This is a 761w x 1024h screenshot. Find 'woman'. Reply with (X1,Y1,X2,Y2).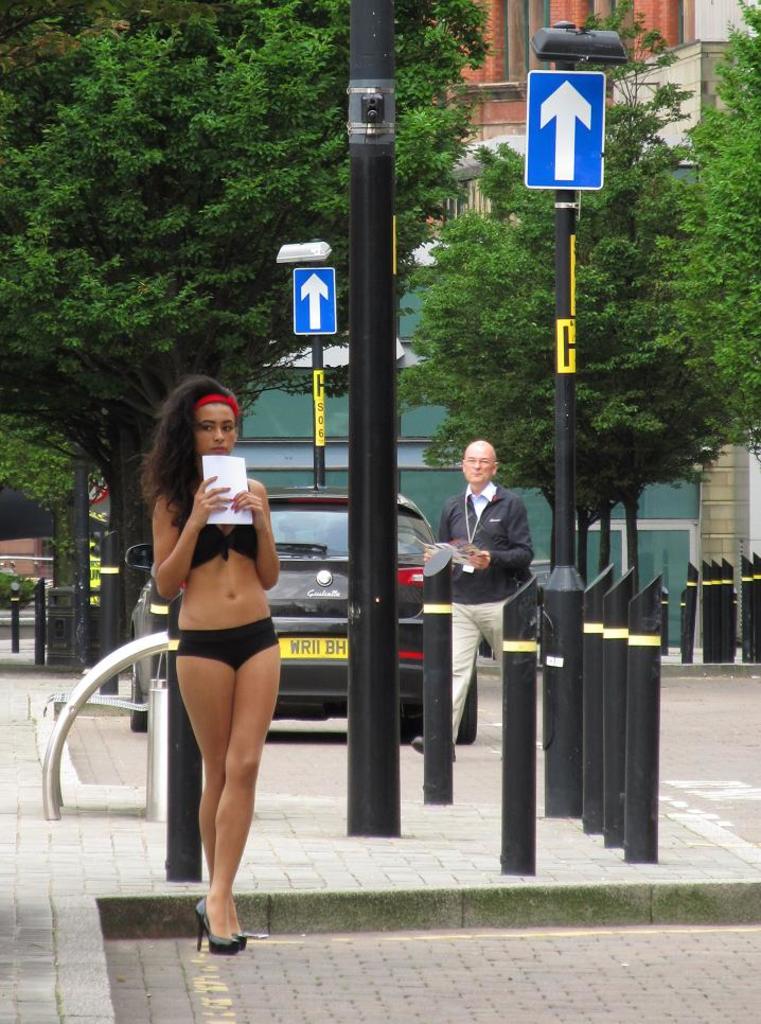
(124,361,299,948).
